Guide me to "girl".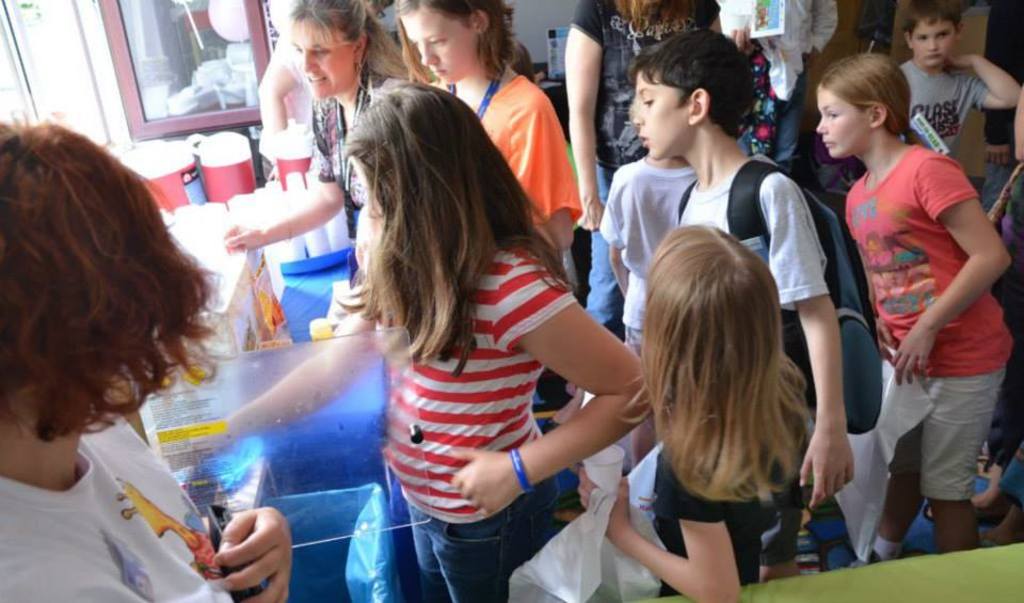
Guidance: rect(814, 53, 1012, 564).
